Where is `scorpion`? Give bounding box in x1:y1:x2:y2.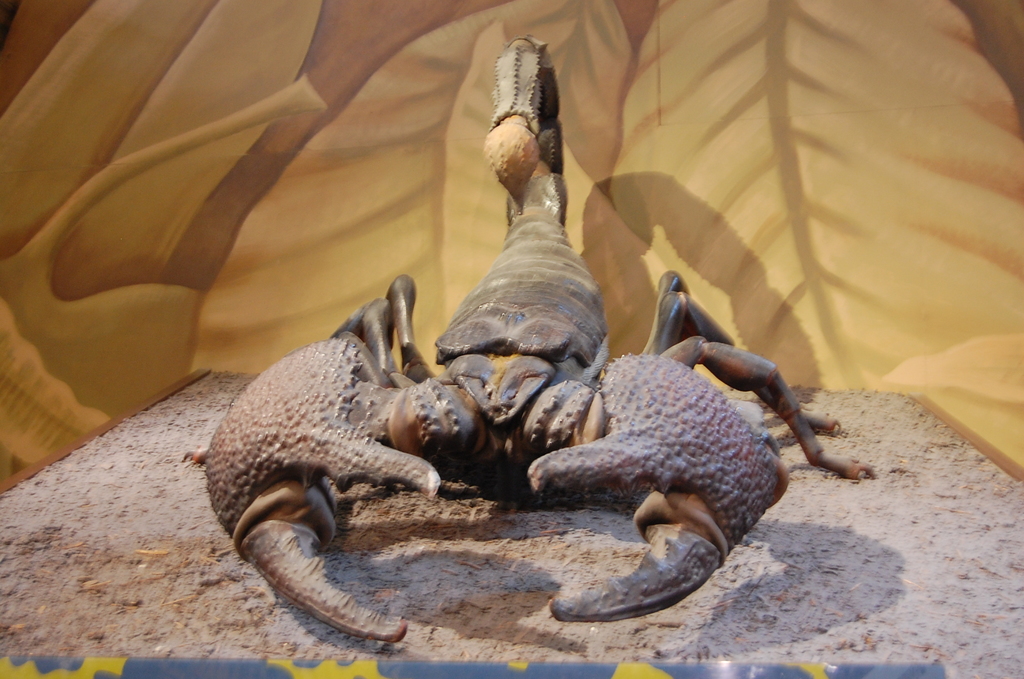
190:33:877:645.
